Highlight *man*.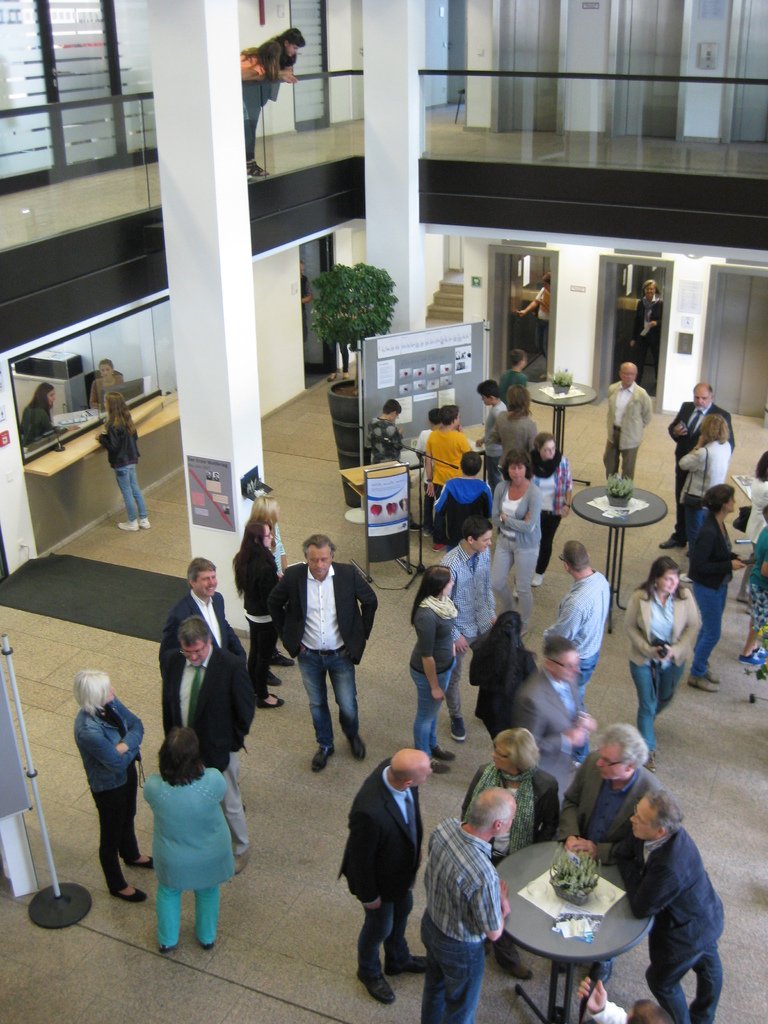
Highlighted region: 506, 636, 591, 805.
